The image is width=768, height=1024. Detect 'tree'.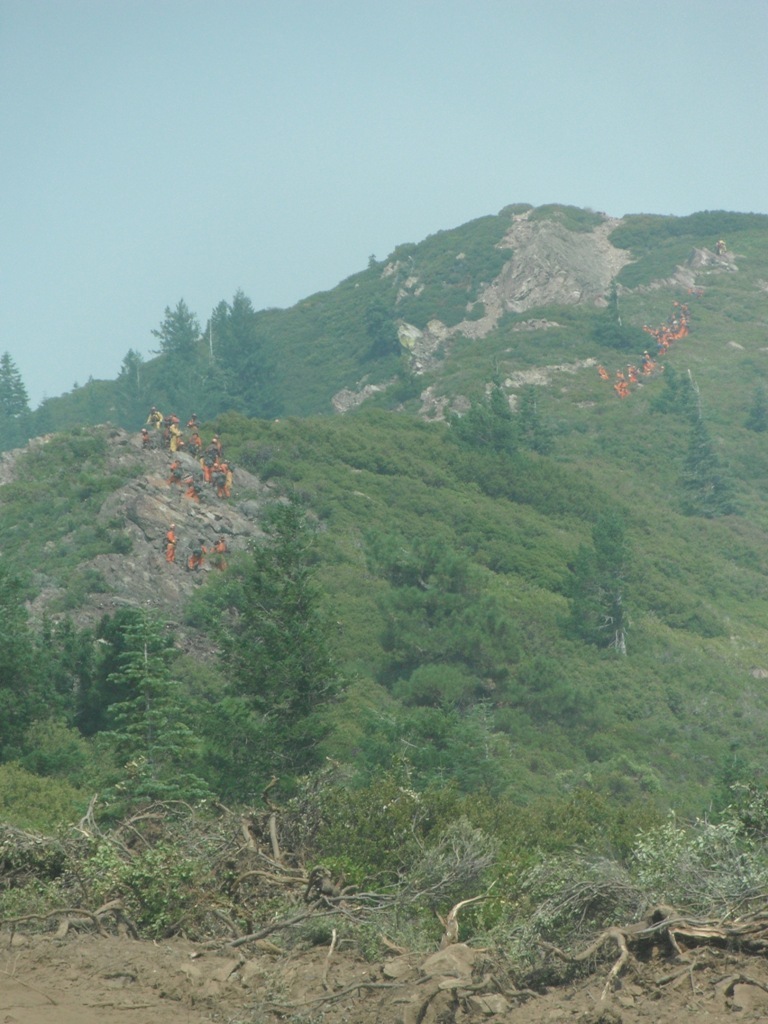
Detection: 517/381/561/455.
